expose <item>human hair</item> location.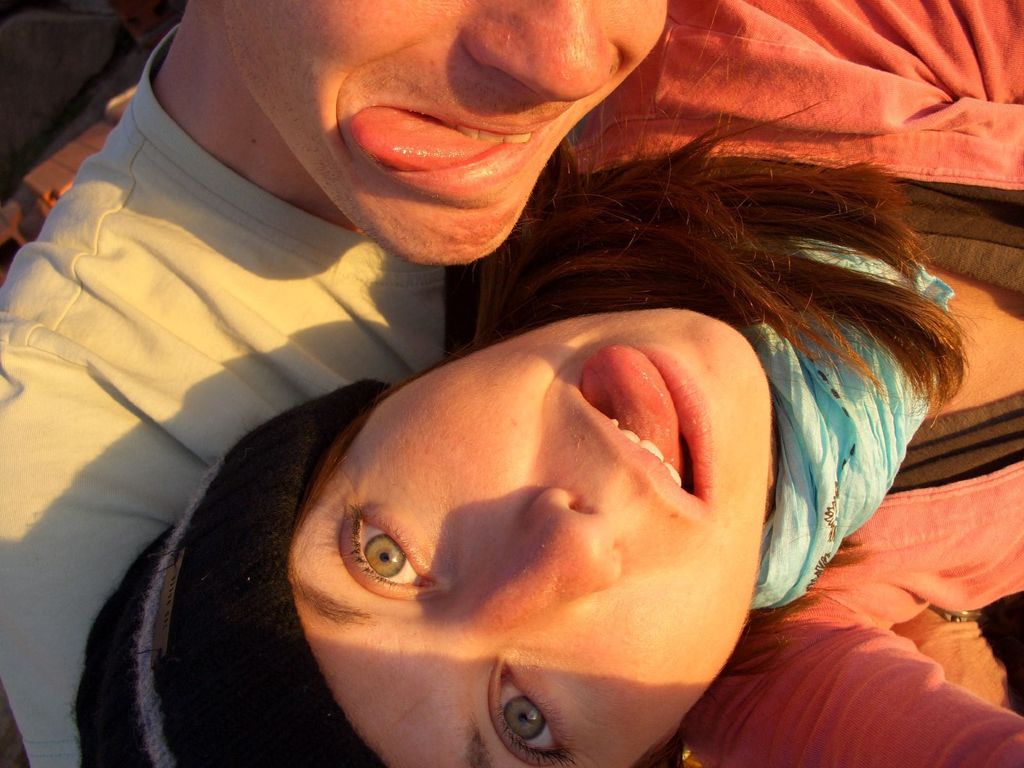
Exposed at box(451, 125, 968, 420).
